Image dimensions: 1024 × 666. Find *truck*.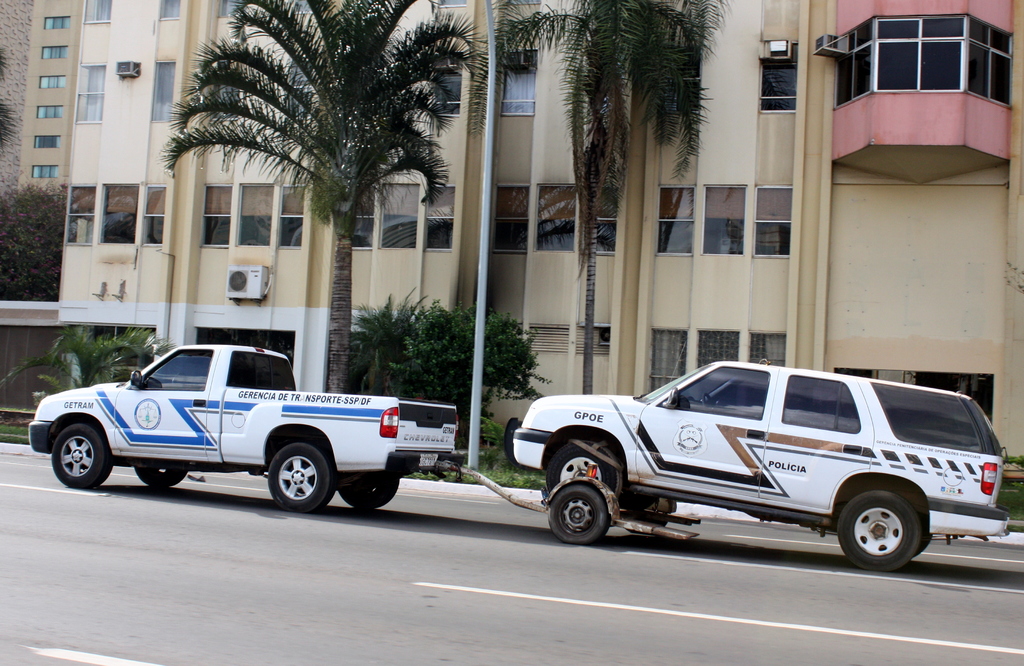
[31, 334, 467, 519].
